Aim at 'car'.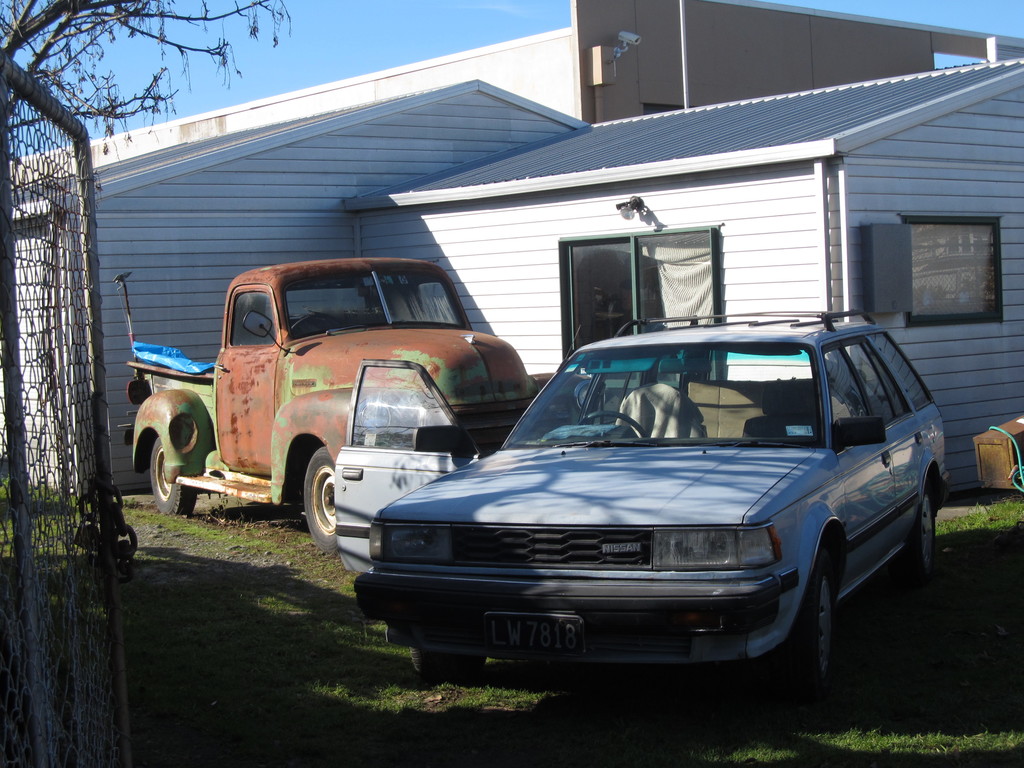
Aimed at bbox(351, 318, 957, 698).
